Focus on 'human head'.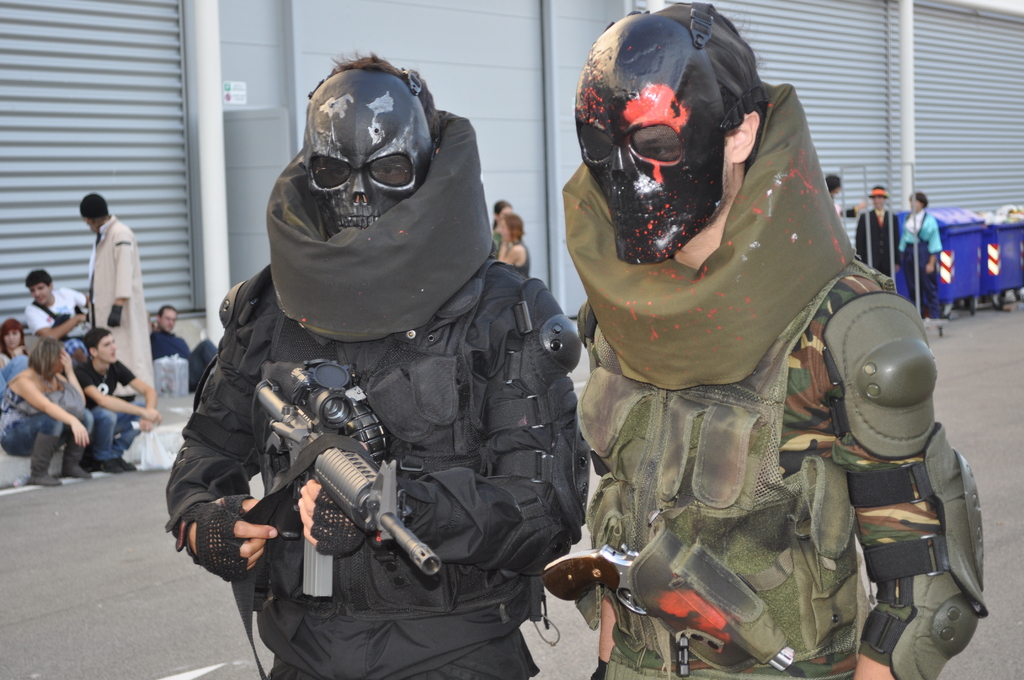
Focused at <box>239,35,479,318</box>.
